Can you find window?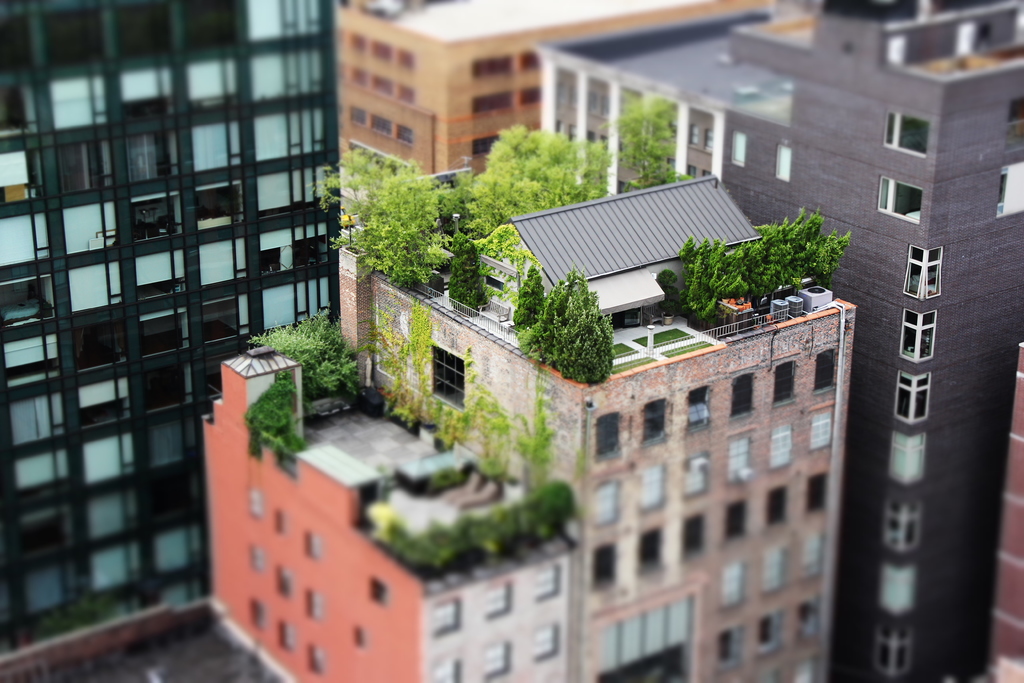
Yes, bounding box: box(706, 128, 712, 153).
